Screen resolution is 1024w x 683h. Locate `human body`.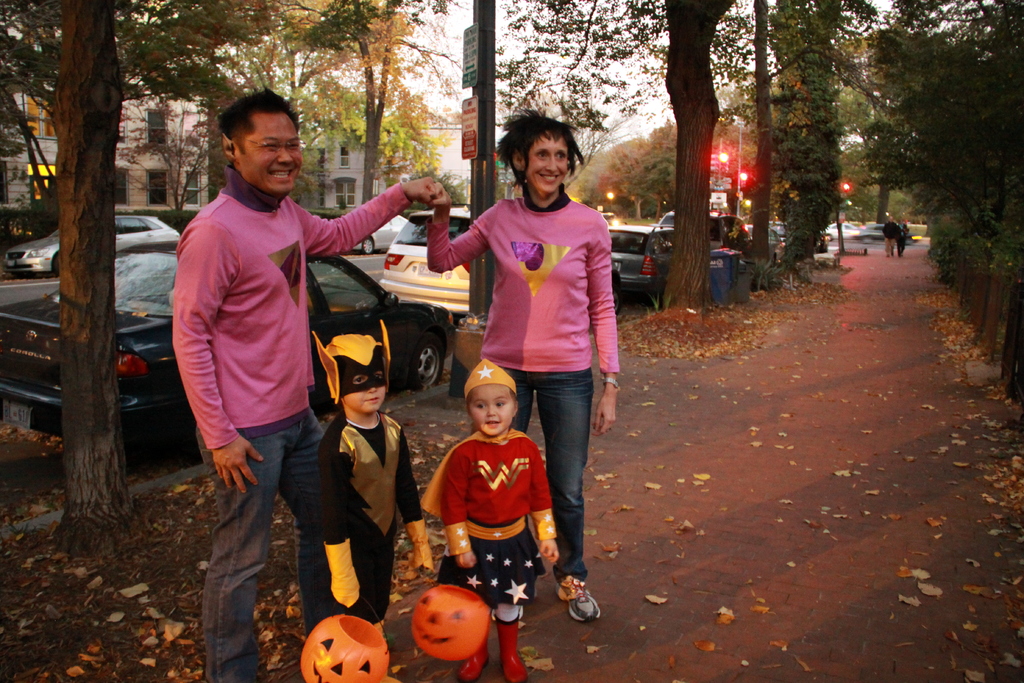
locate(425, 445, 551, 672).
